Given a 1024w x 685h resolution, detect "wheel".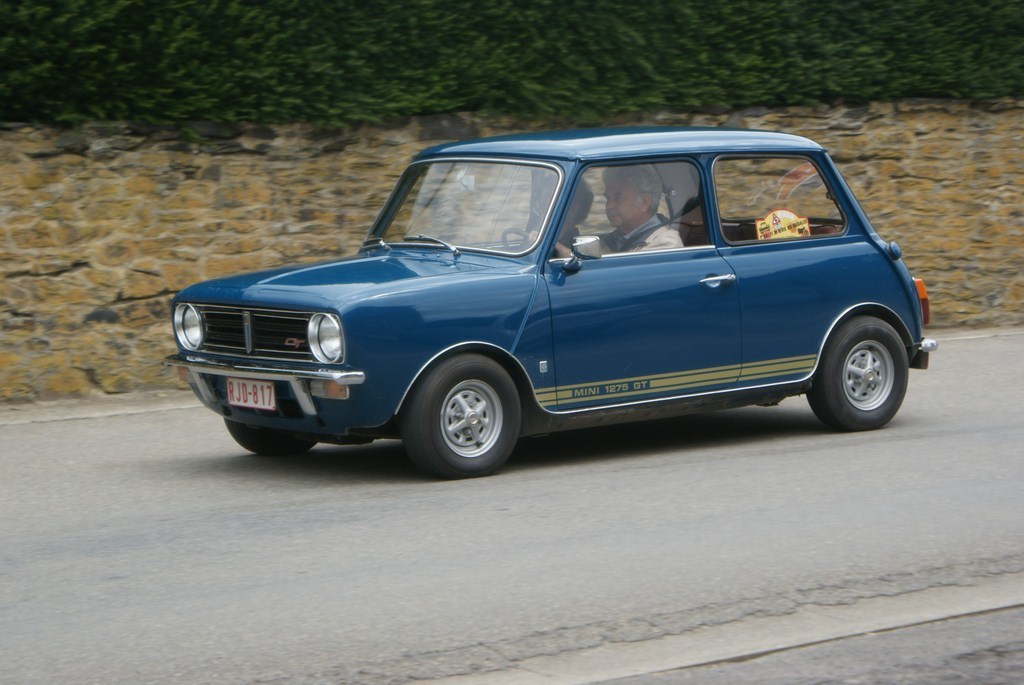
rect(807, 313, 910, 430).
